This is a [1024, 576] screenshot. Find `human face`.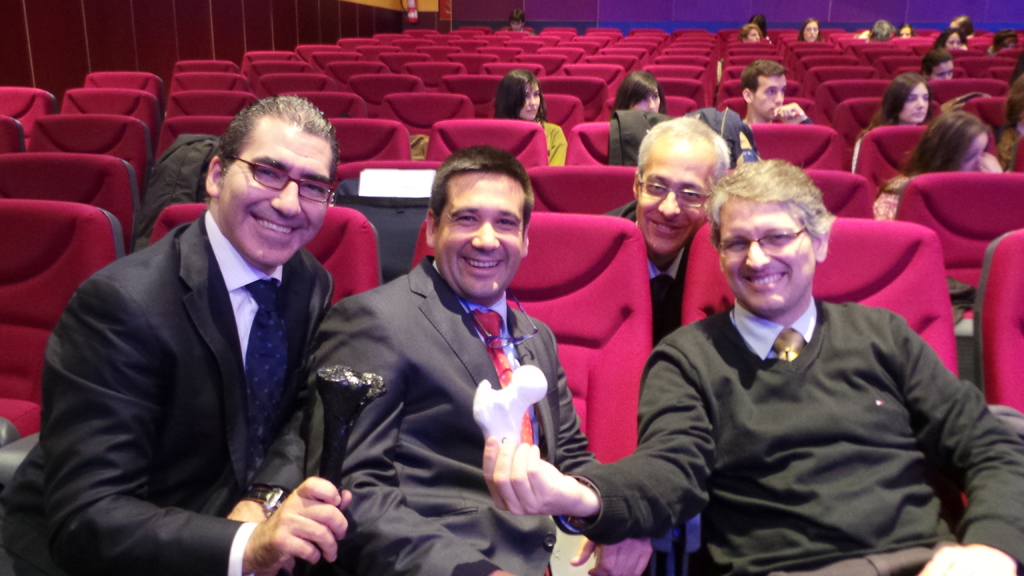
Bounding box: [left=723, top=196, right=816, bottom=312].
